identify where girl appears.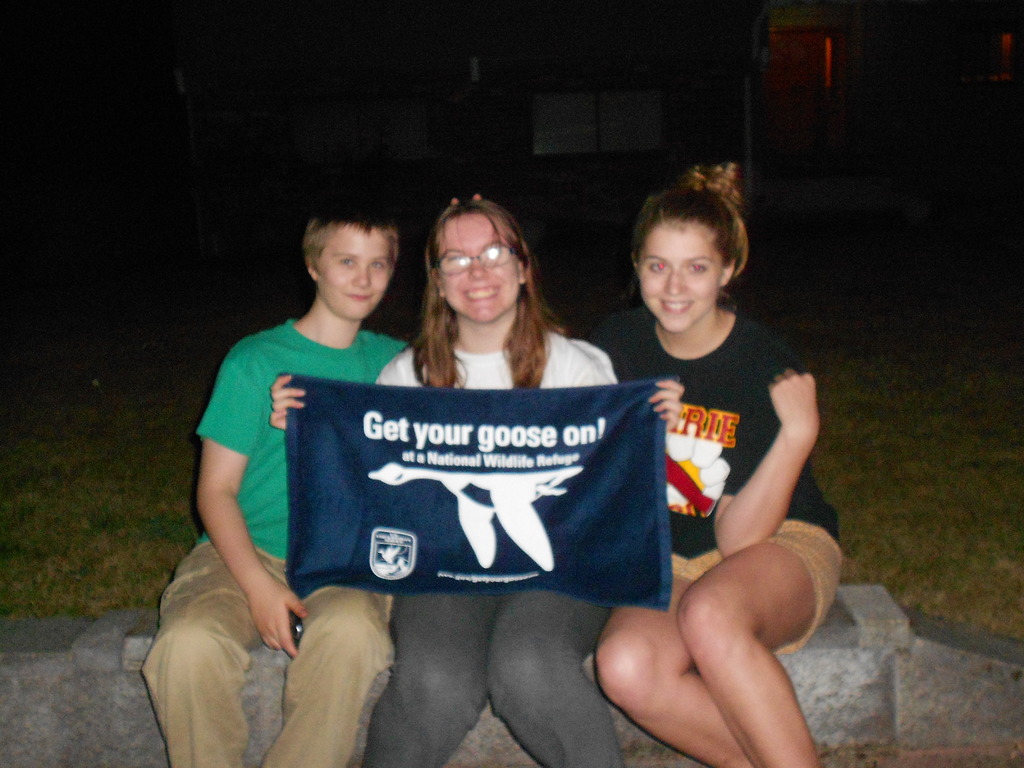
Appears at x1=591 y1=156 x2=847 y2=767.
